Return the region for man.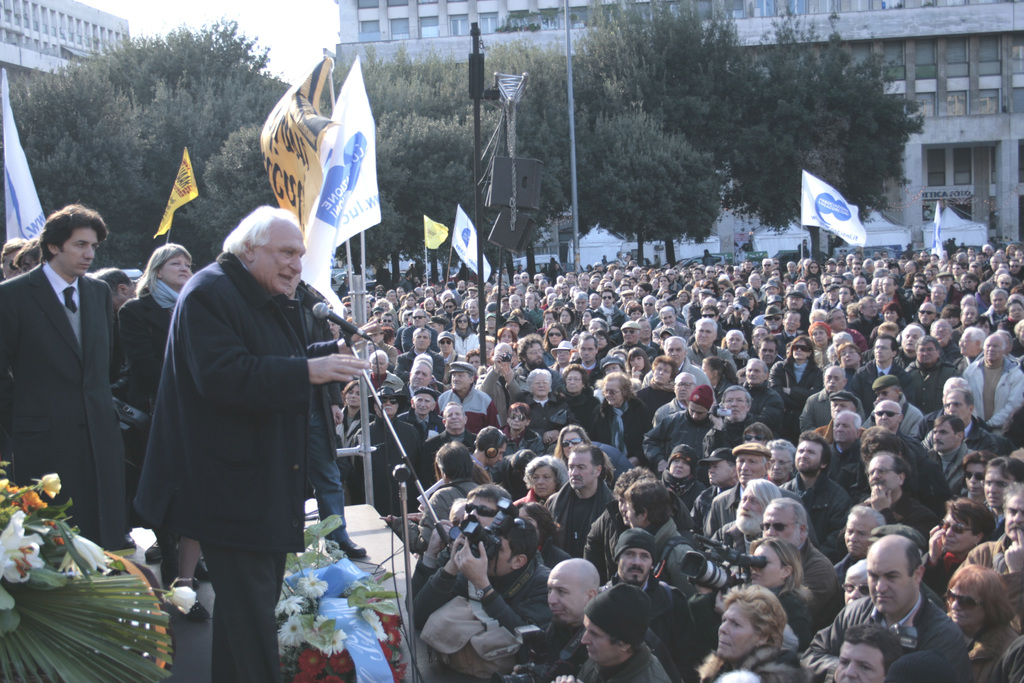
detection(368, 340, 396, 383).
